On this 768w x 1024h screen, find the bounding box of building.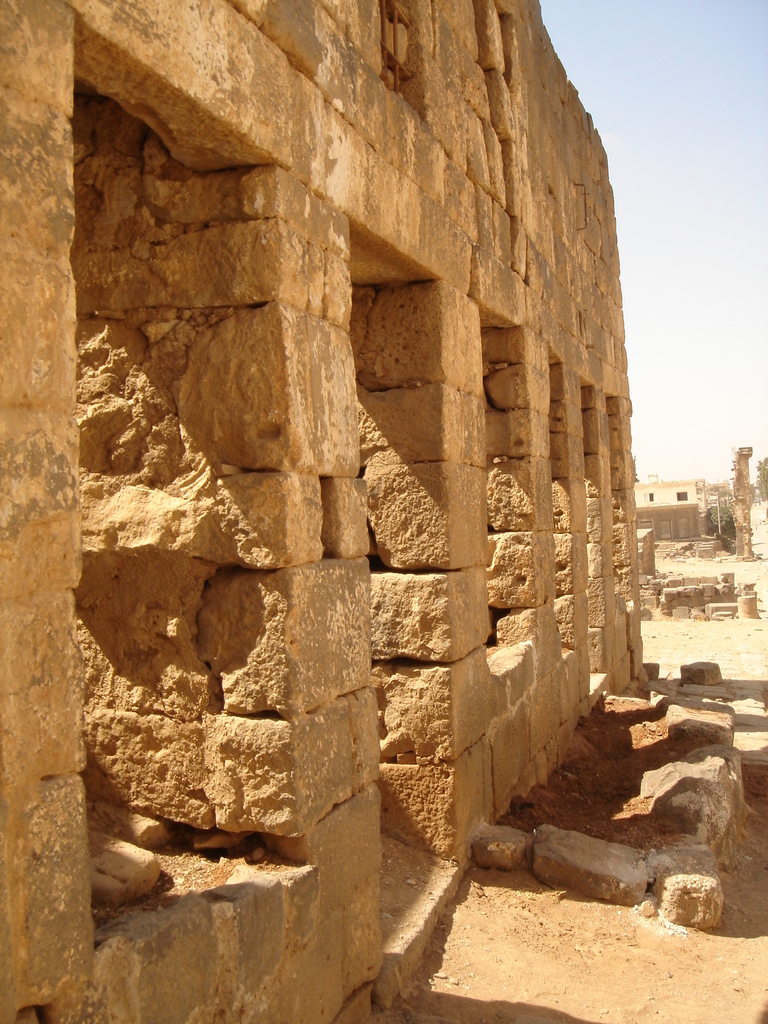
Bounding box: Rect(636, 476, 734, 510).
